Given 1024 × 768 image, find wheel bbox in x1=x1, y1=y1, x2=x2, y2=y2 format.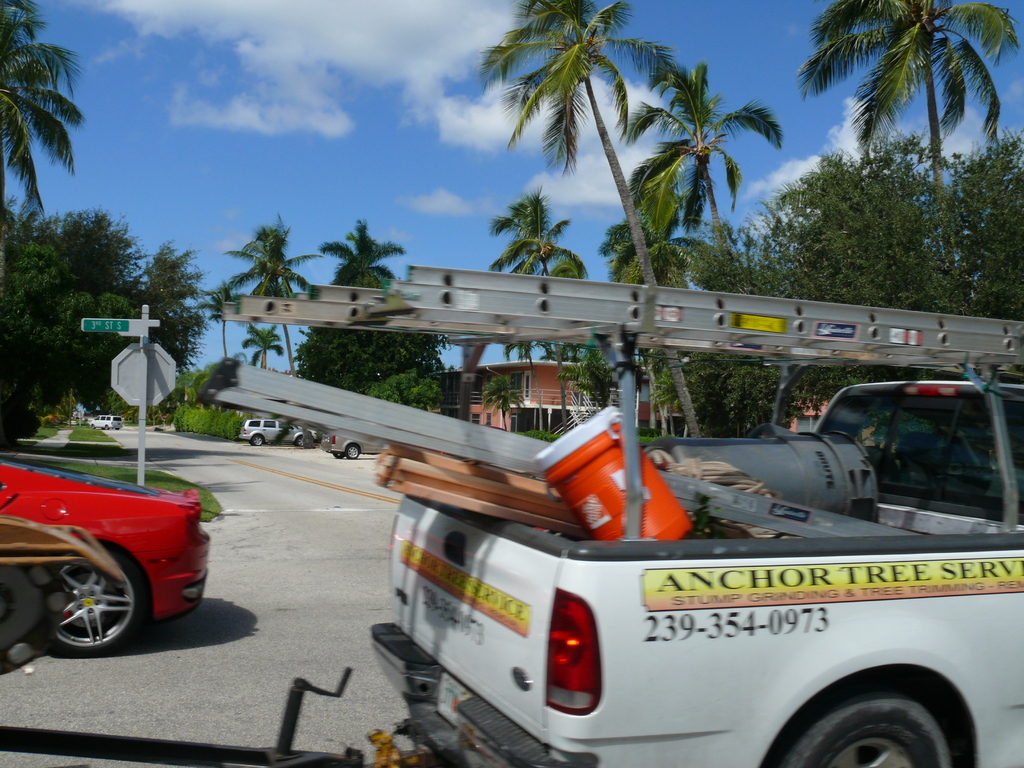
x1=92, y1=423, x2=96, y2=428.
